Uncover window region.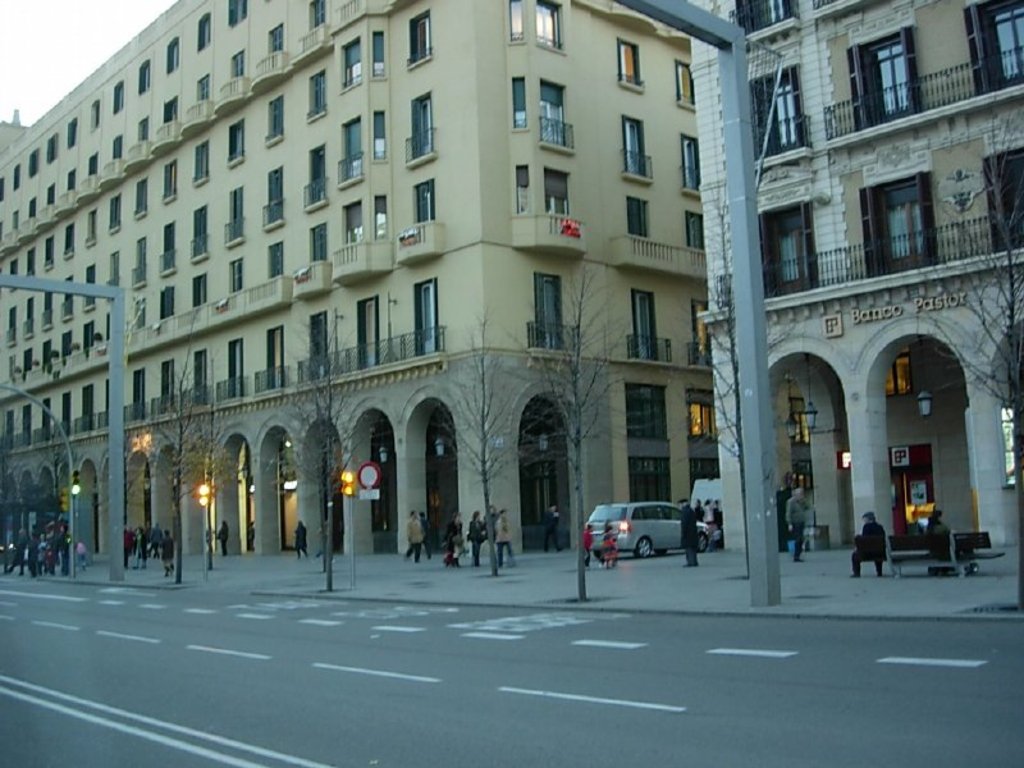
Uncovered: {"x1": 623, "y1": 200, "x2": 646, "y2": 236}.
